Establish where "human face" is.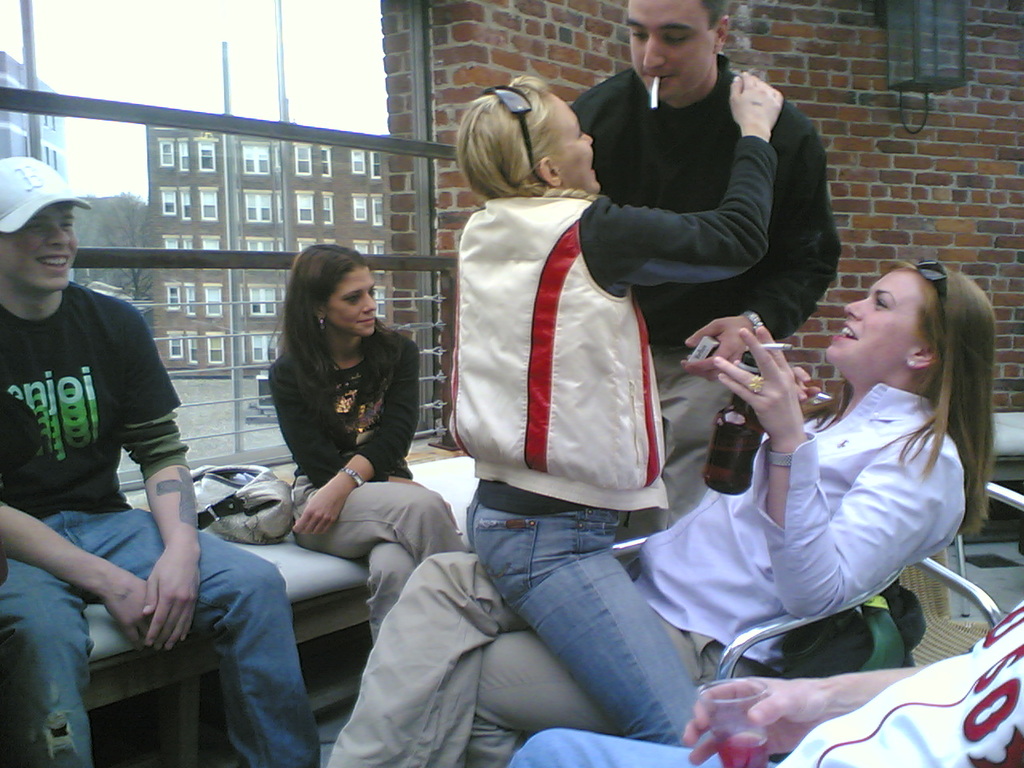
Established at l=1, t=207, r=77, b=293.
